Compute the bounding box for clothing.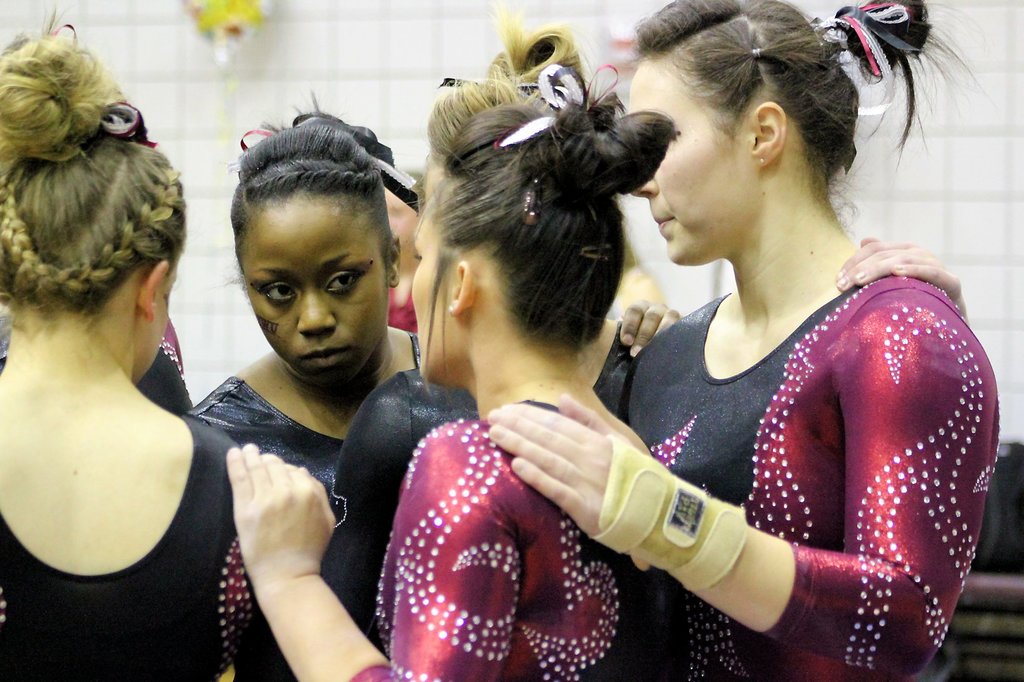
crop(189, 329, 410, 500).
